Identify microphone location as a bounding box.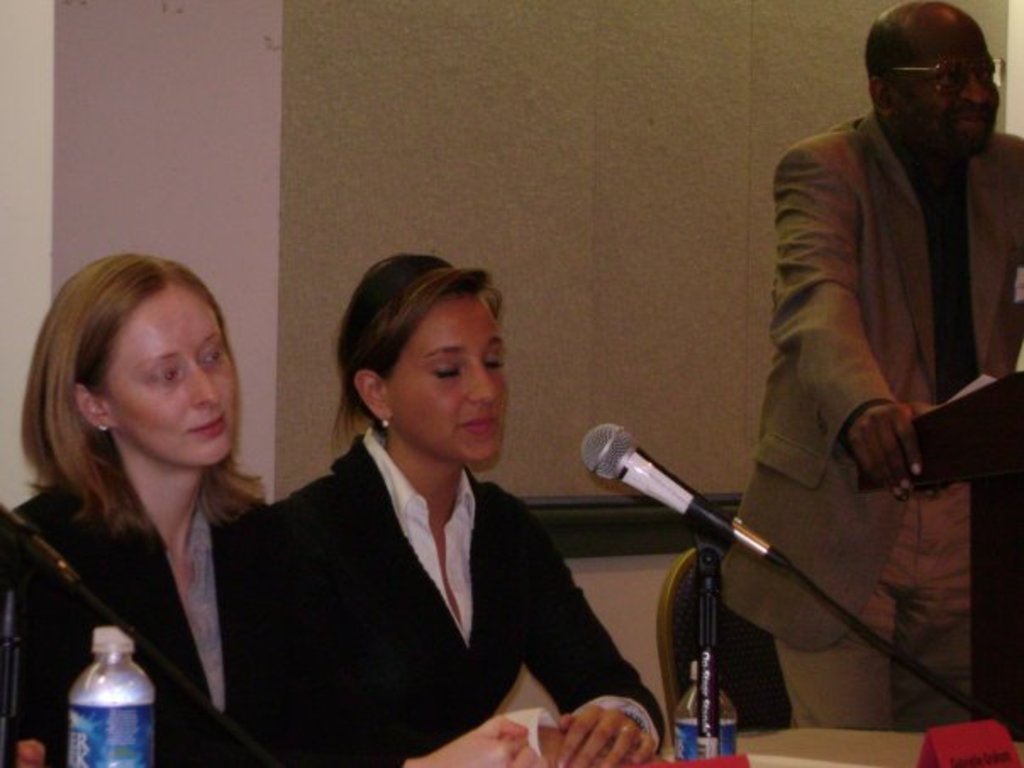
(left=571, top=422, right=795, bottom=568).
